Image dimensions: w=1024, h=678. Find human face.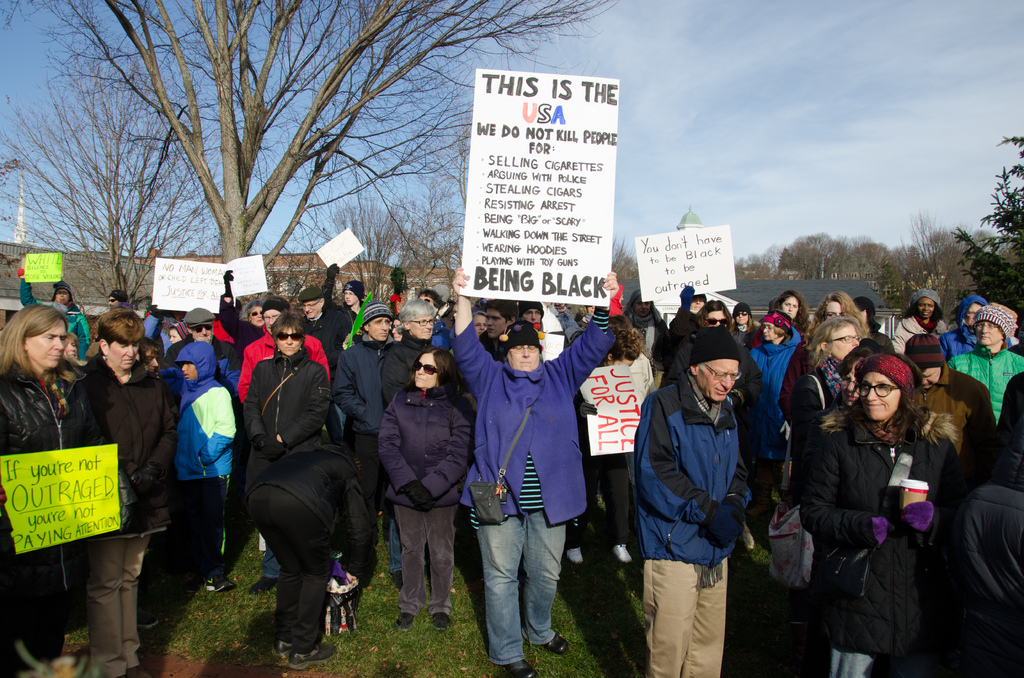
[782, 298, 796, 319].
